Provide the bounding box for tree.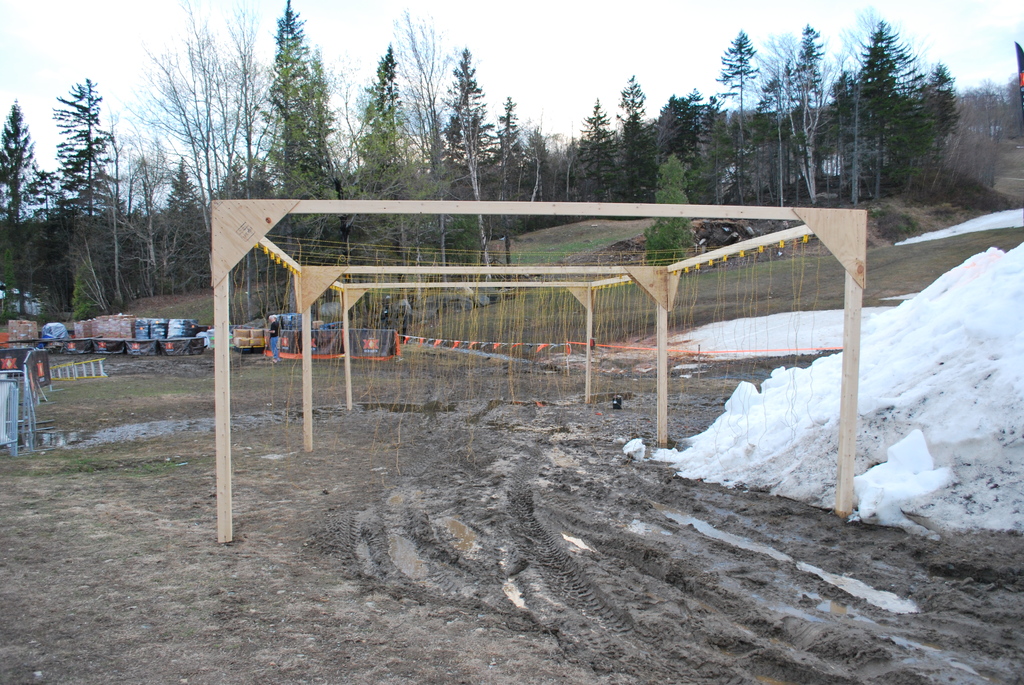
detection(660, 79, 726, 209).
